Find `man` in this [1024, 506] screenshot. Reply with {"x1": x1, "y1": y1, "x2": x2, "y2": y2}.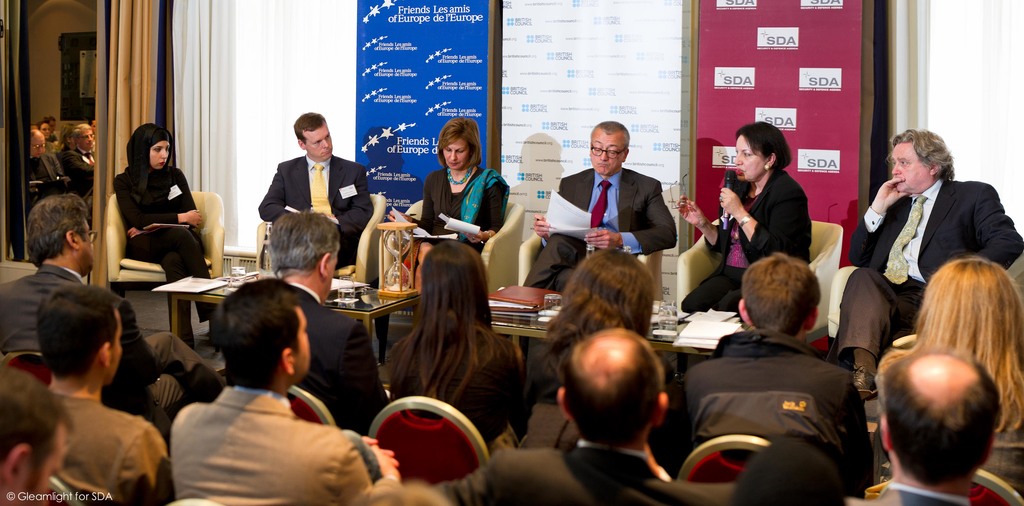
{"x1": 259, "y1": 107, "x2": 378, "y2": 271}.
